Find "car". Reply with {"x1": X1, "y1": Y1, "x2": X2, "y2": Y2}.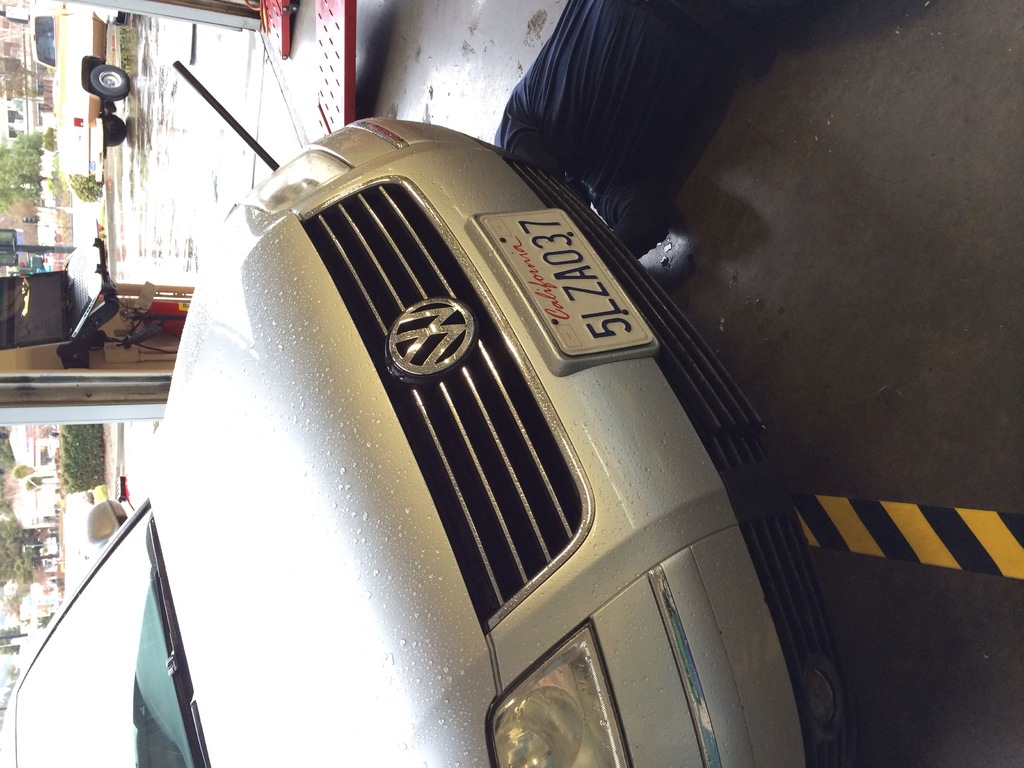
{"x1": 31, "y1": 0, "x2": 130, "y2": 182}.
